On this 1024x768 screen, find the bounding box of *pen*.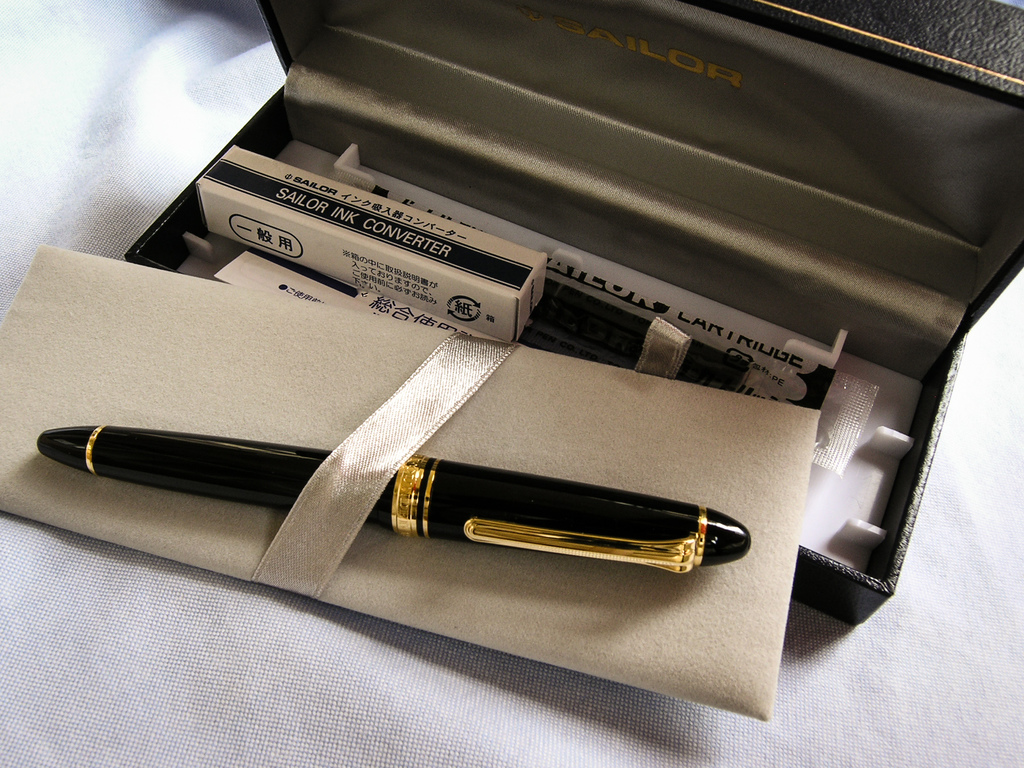
Bounding box: (36, 421, 750, 571).
